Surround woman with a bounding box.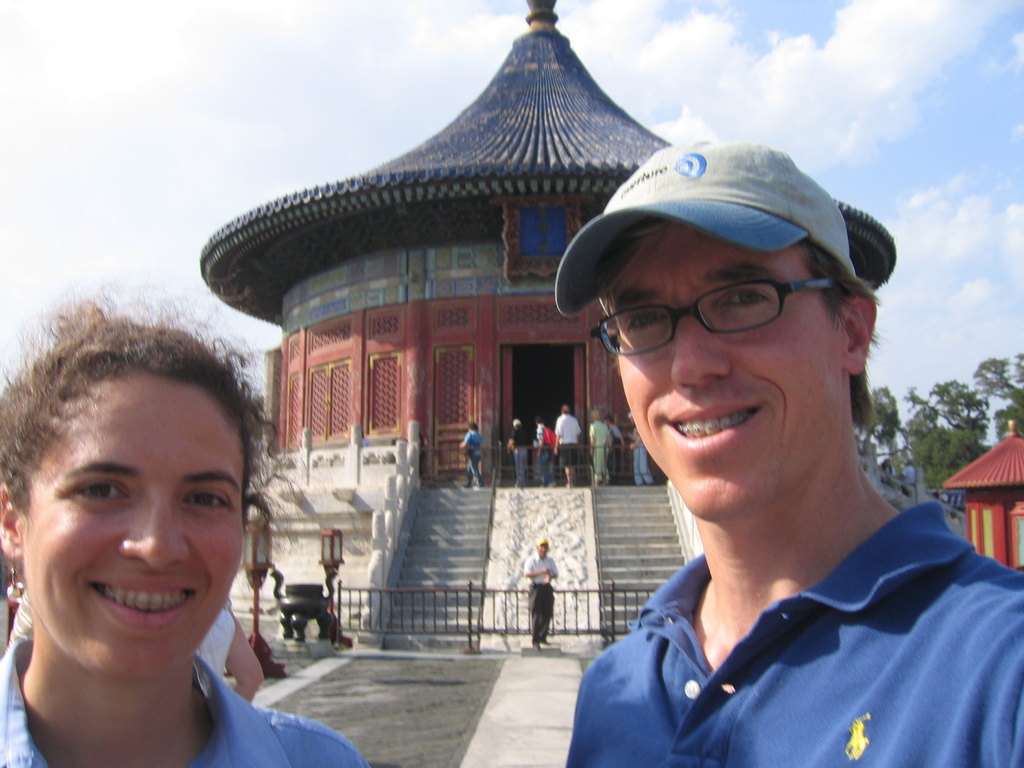
<box>452,421,486,490</box>.
